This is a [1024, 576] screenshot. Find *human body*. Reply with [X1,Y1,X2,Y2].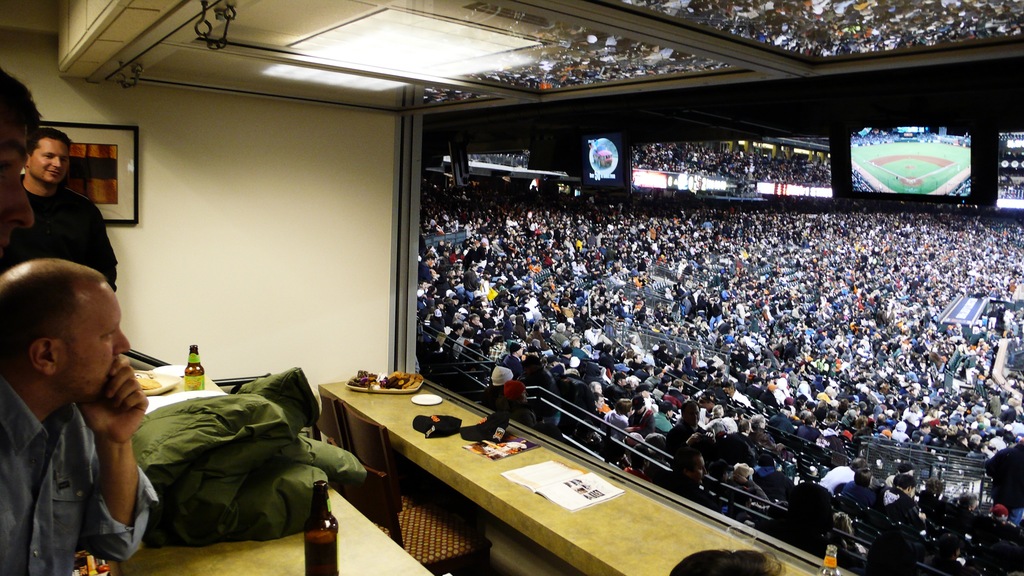
[662,282,686,293].
